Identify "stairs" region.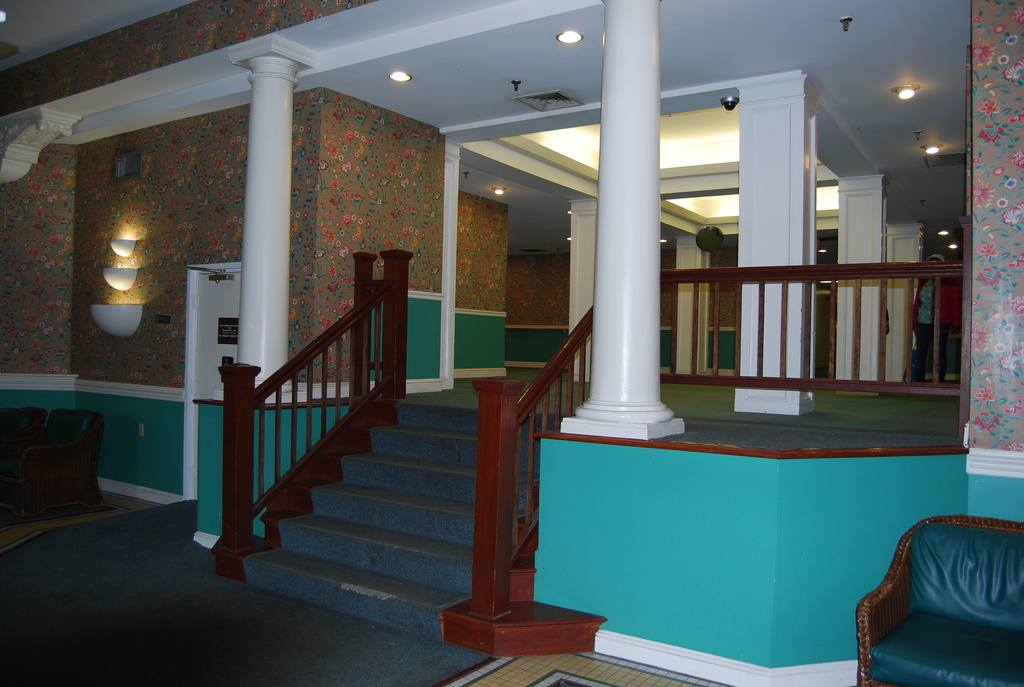
Region: detection(238, 417, 570, 642).
